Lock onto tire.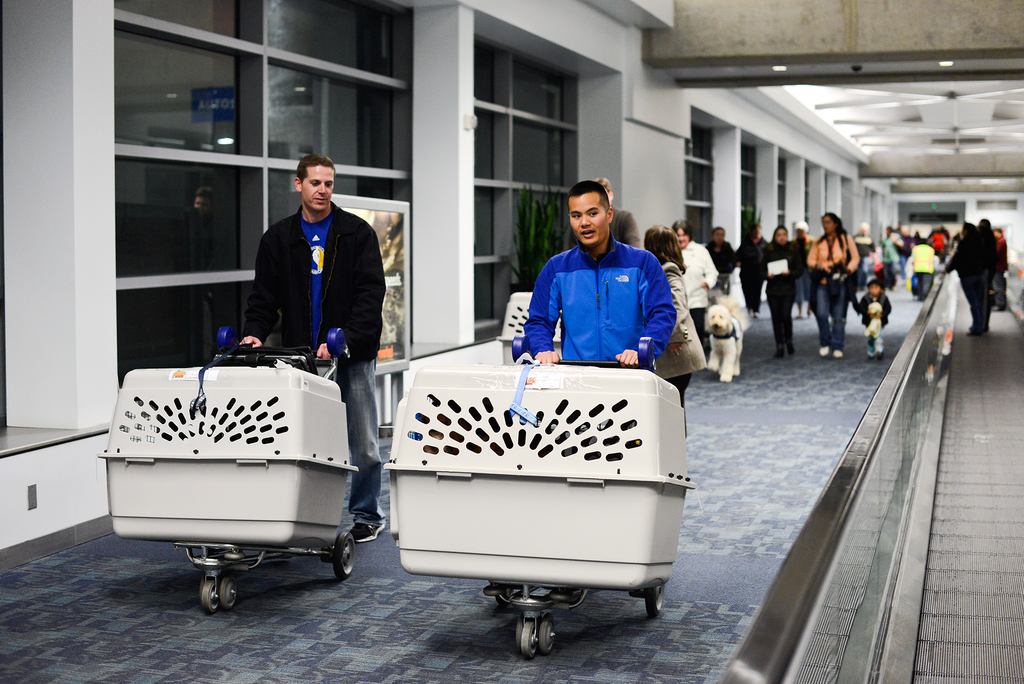
Locked: left=541, top=612, right=554, bottom=654.
